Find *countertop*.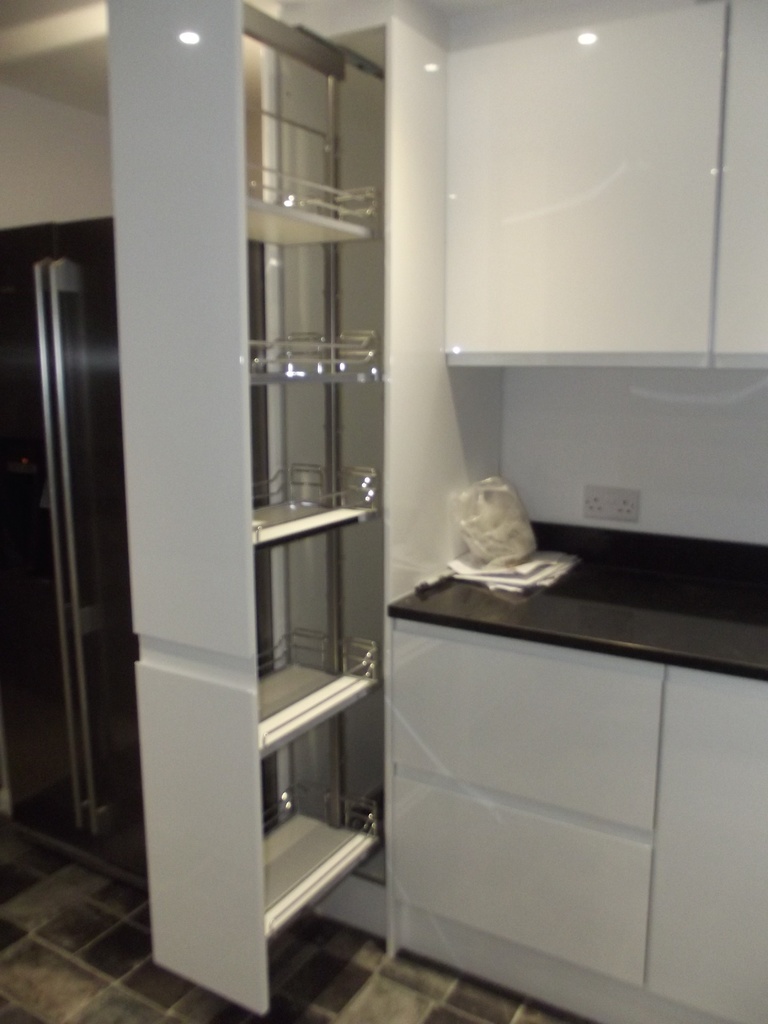
391:562:767:681.
